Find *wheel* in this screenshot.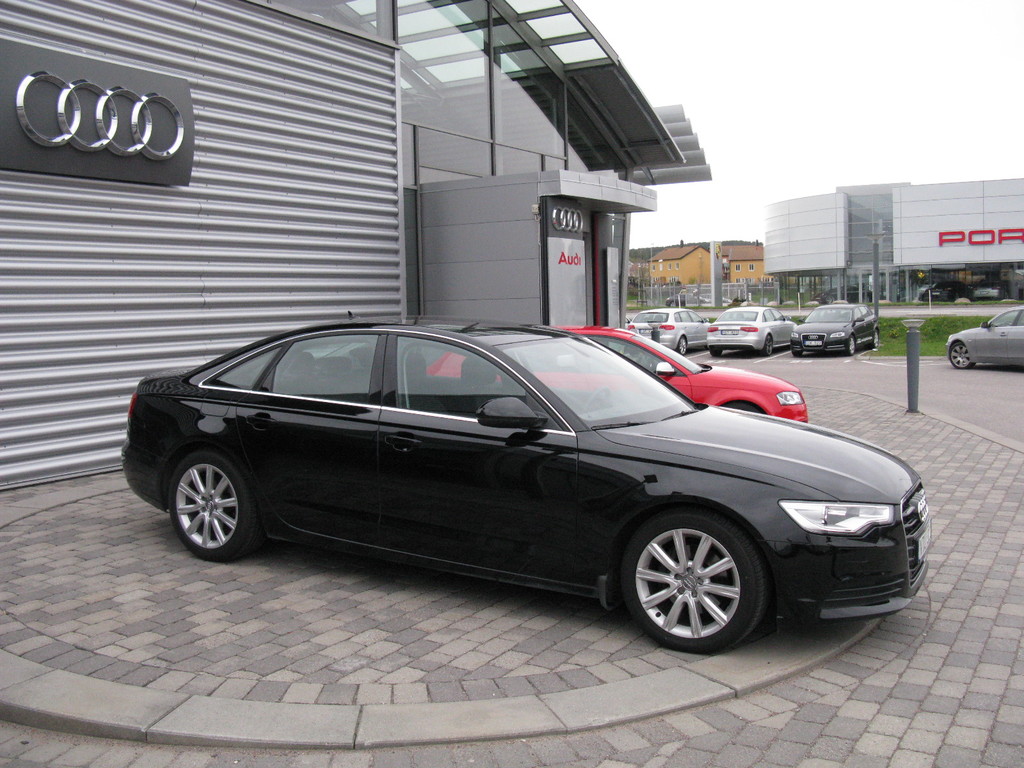
The bounding box for *wheel* is [674, 337, 686, 356].
